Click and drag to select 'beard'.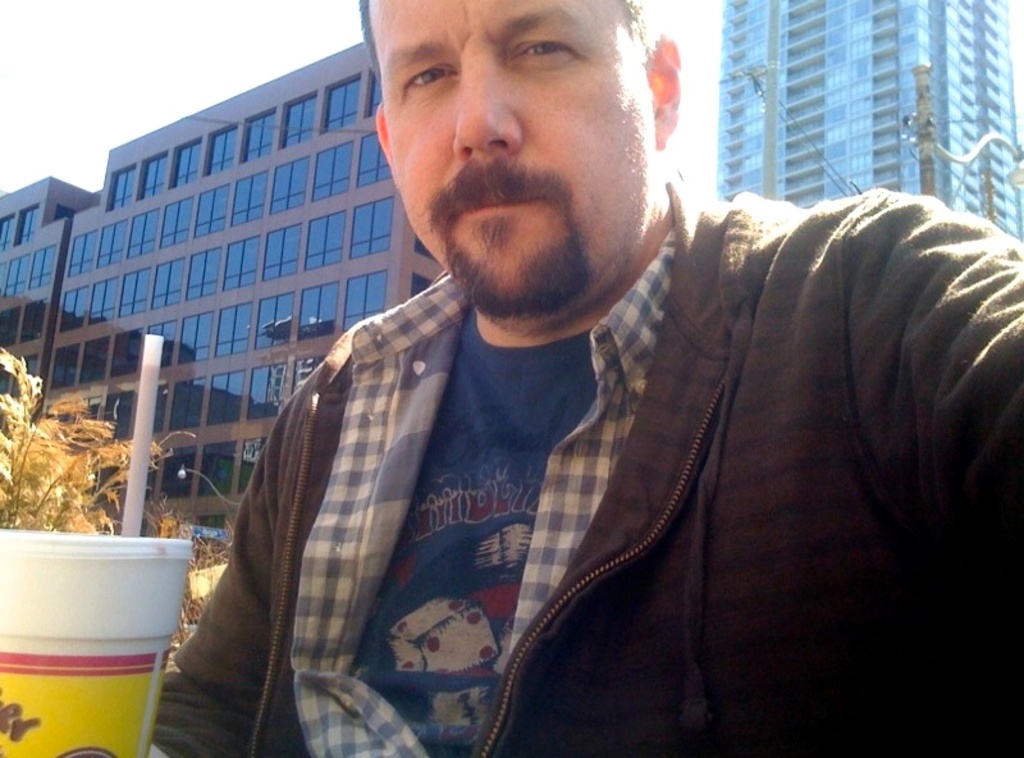
Selection: (left=439, top=209, right=593, bottom=323).
